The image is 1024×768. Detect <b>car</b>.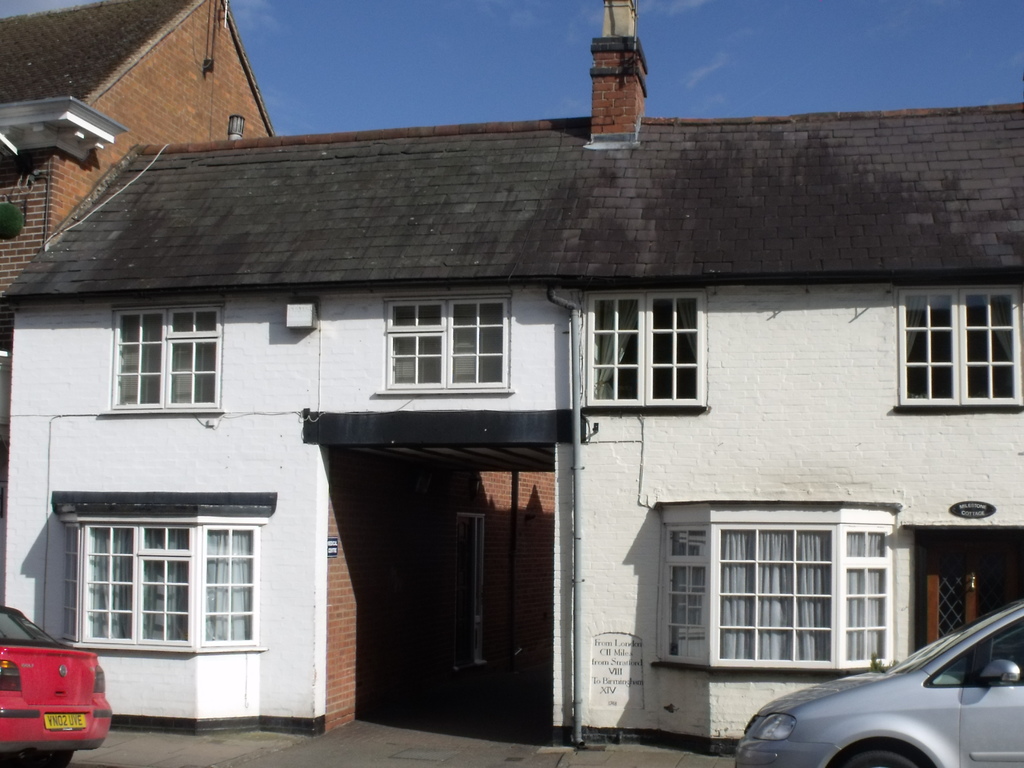
Detection: bbox=(734, 602, 1023, 767).
